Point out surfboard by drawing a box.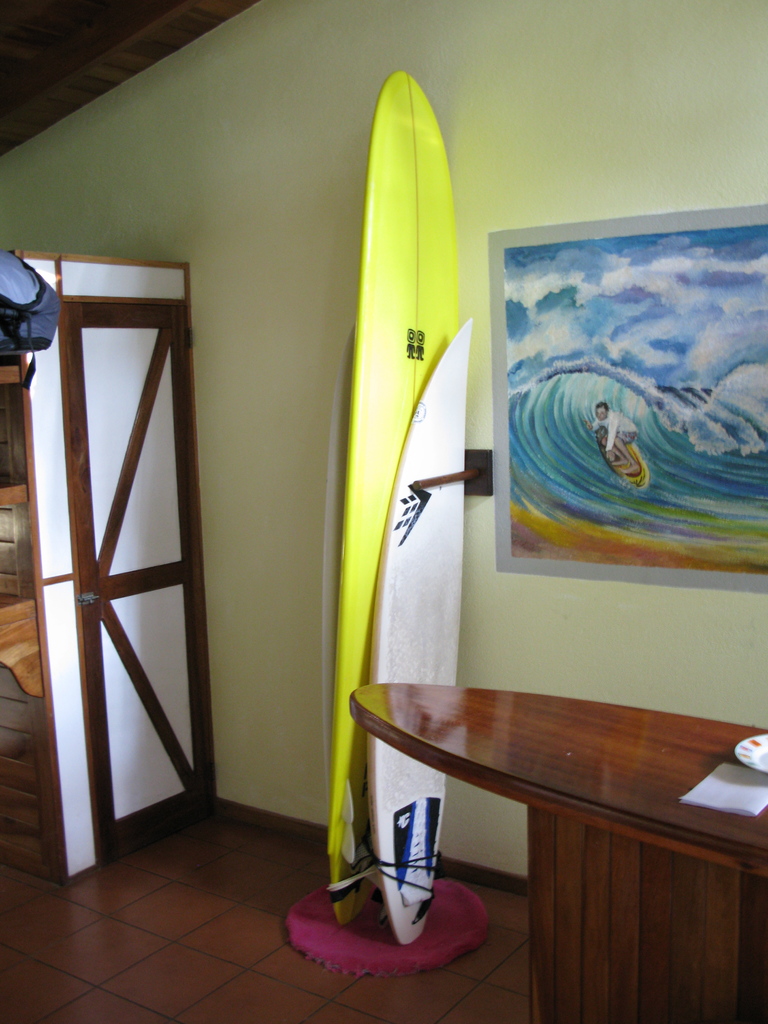
left=601, top=431, right=653, bottom=493.
